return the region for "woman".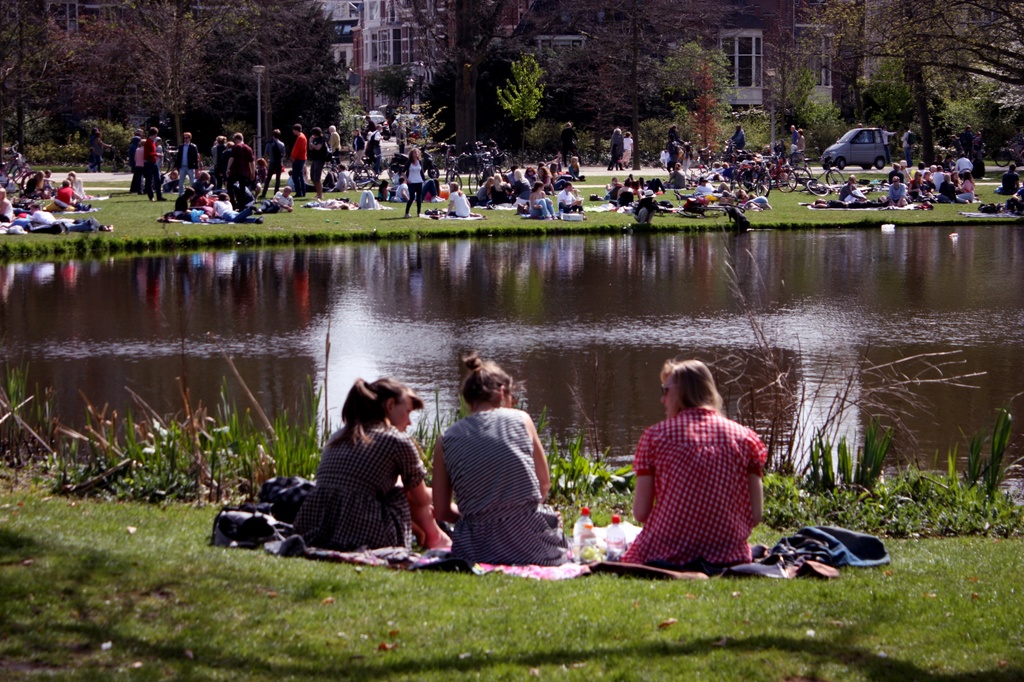
{"left": 664, "top": 124, "right": 683, "bottom": 146}.
